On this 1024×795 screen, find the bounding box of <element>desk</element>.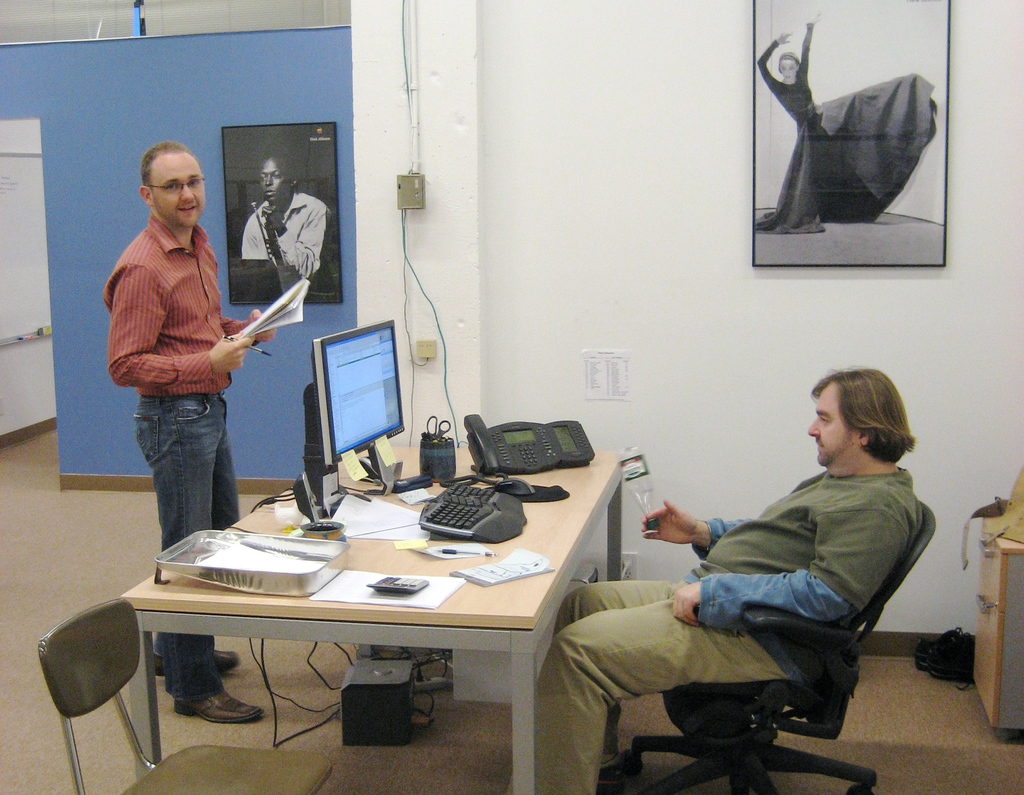
Bounding box: {"x1": 118, "y1": 451, "x2": 624, "y2": 794}.
